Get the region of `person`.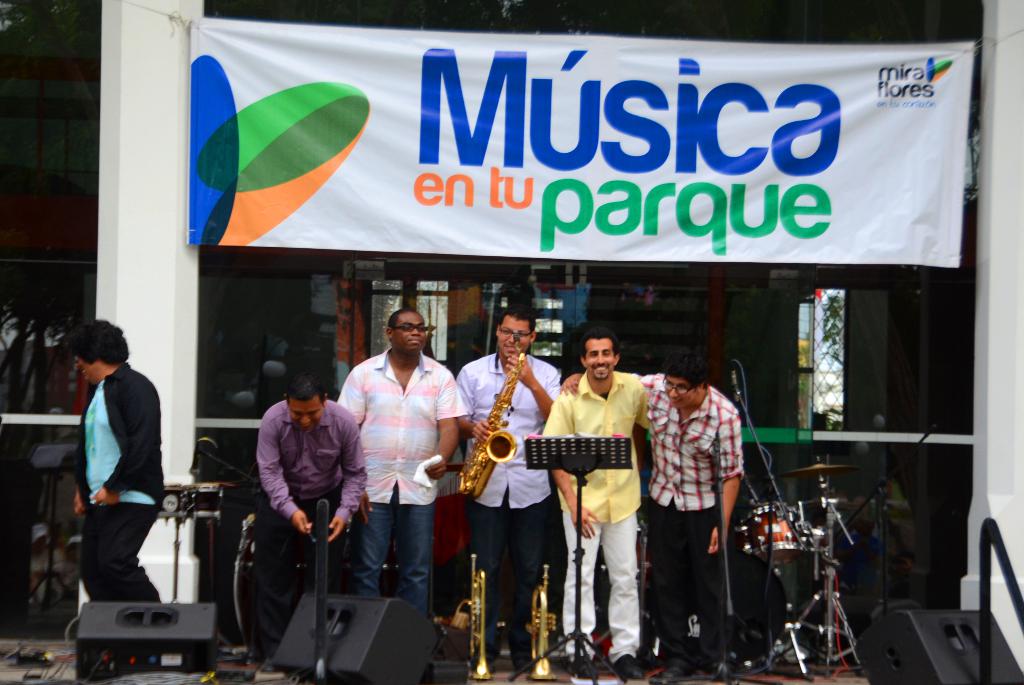
box(454, 302, 561, 684).
